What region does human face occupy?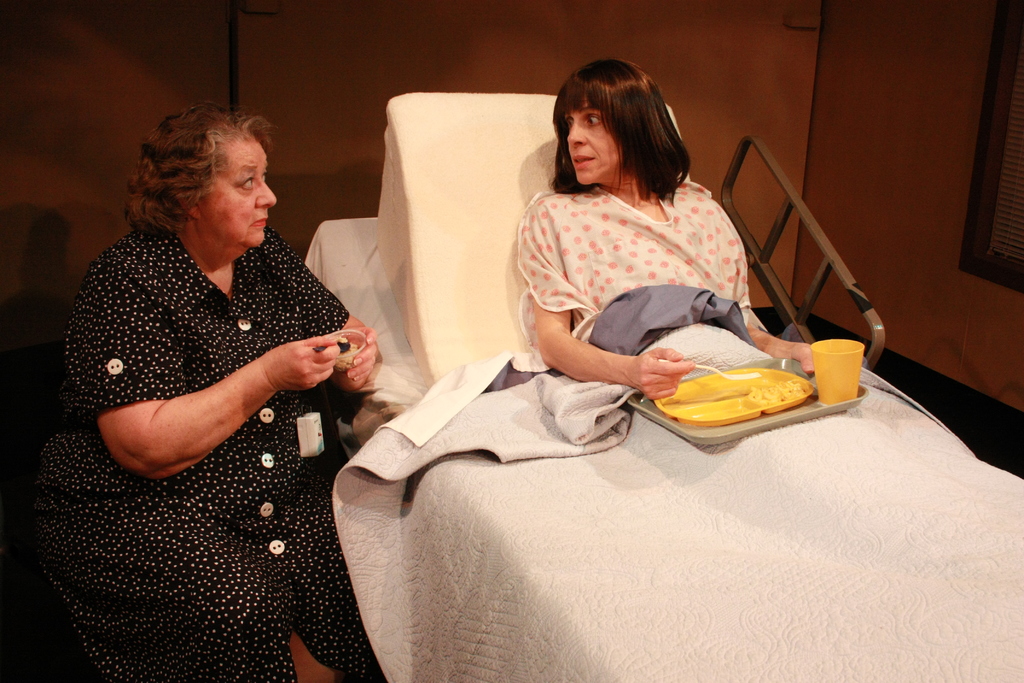
select_region(565, 95, 623, 185).
